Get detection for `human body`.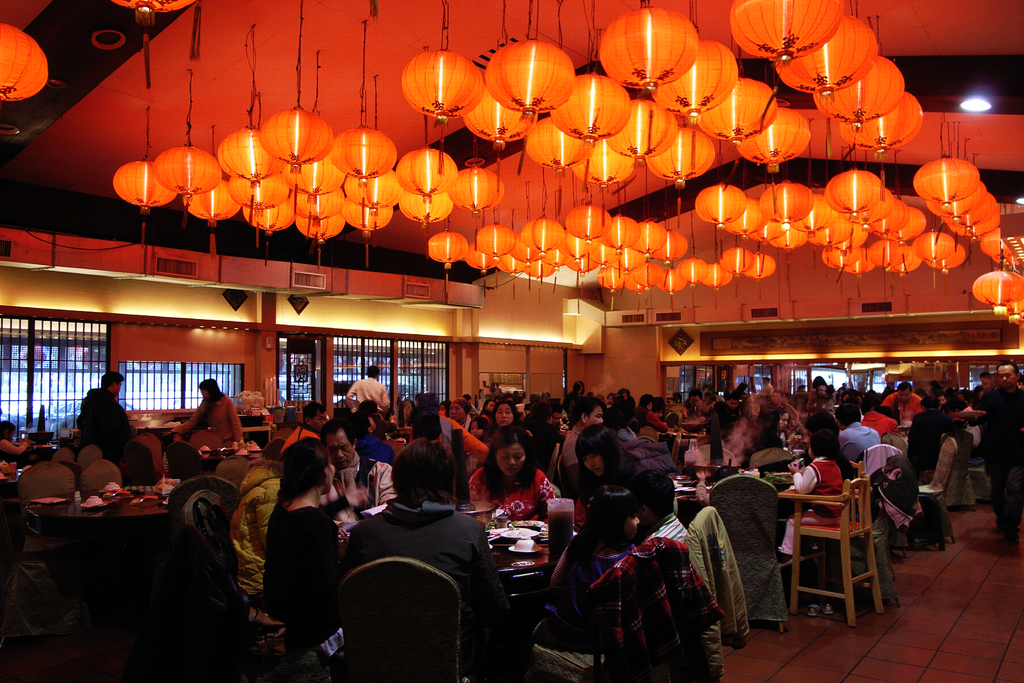
Detection: (left=761, top=375, right=774, bottom=393).
